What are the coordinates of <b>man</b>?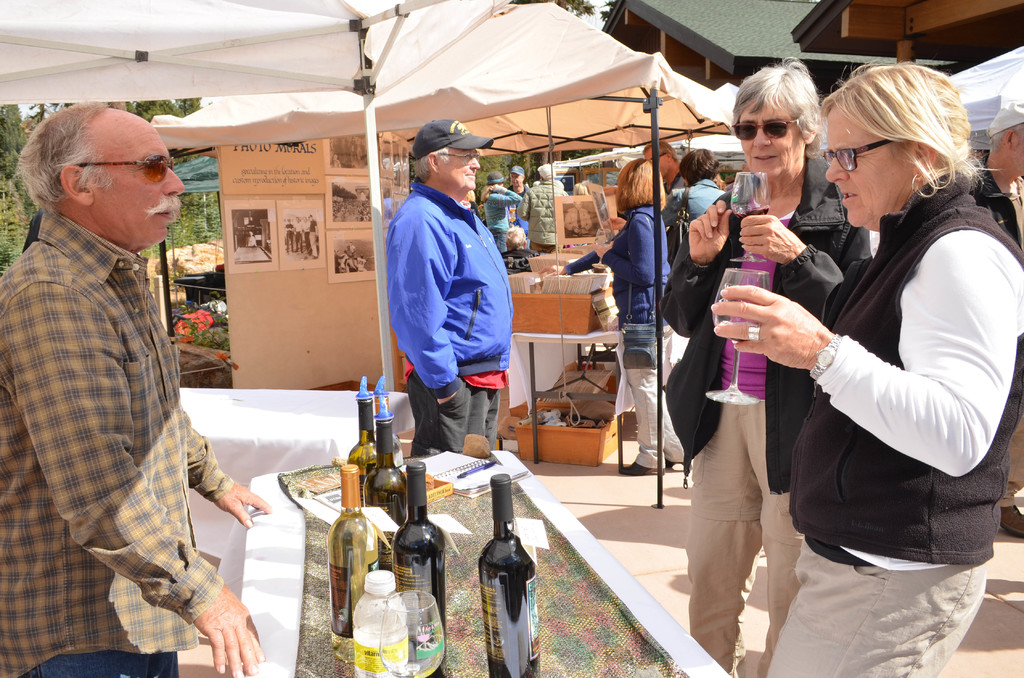
BBox(308, 214, 317, 259).
